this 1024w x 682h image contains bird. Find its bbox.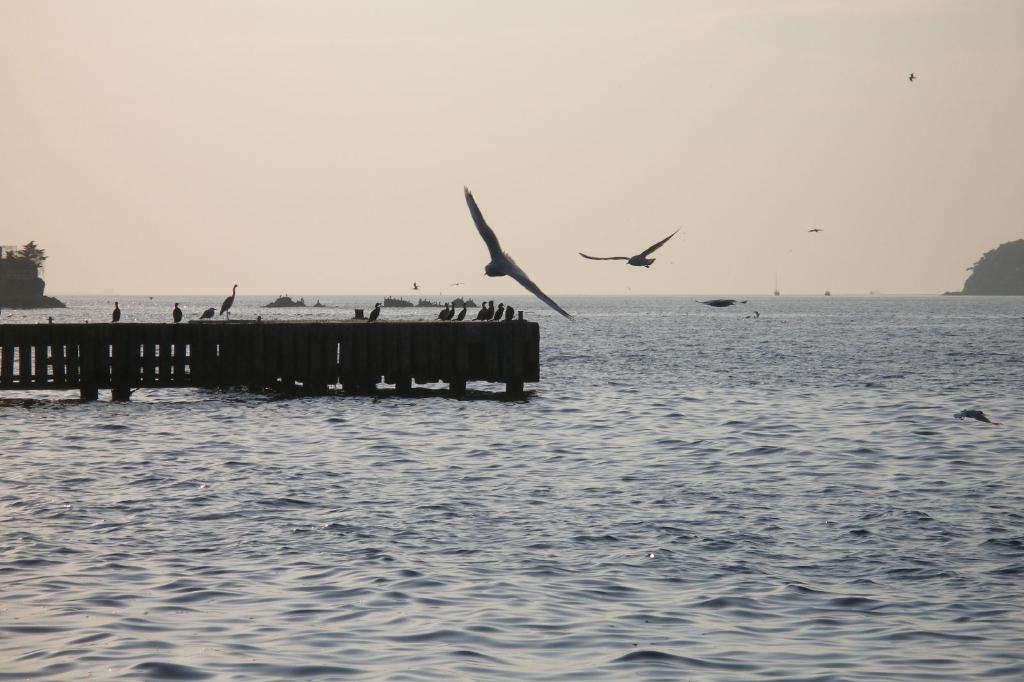
(x1=219, y1=279, x2=237, y2=321).
